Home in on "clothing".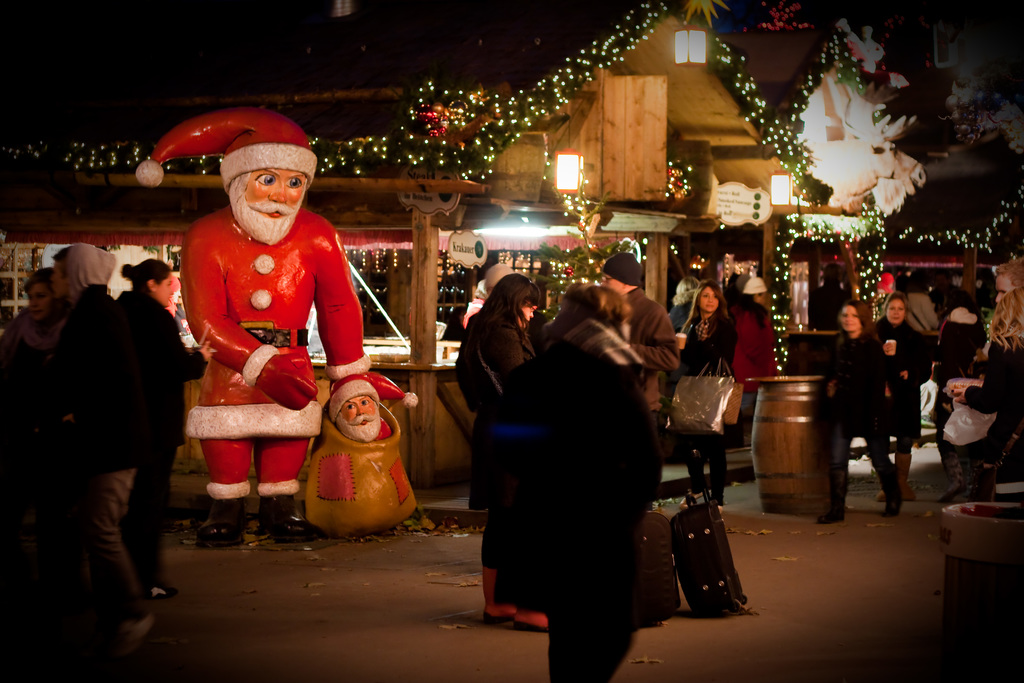
Homed in at 451,306,538,548.
